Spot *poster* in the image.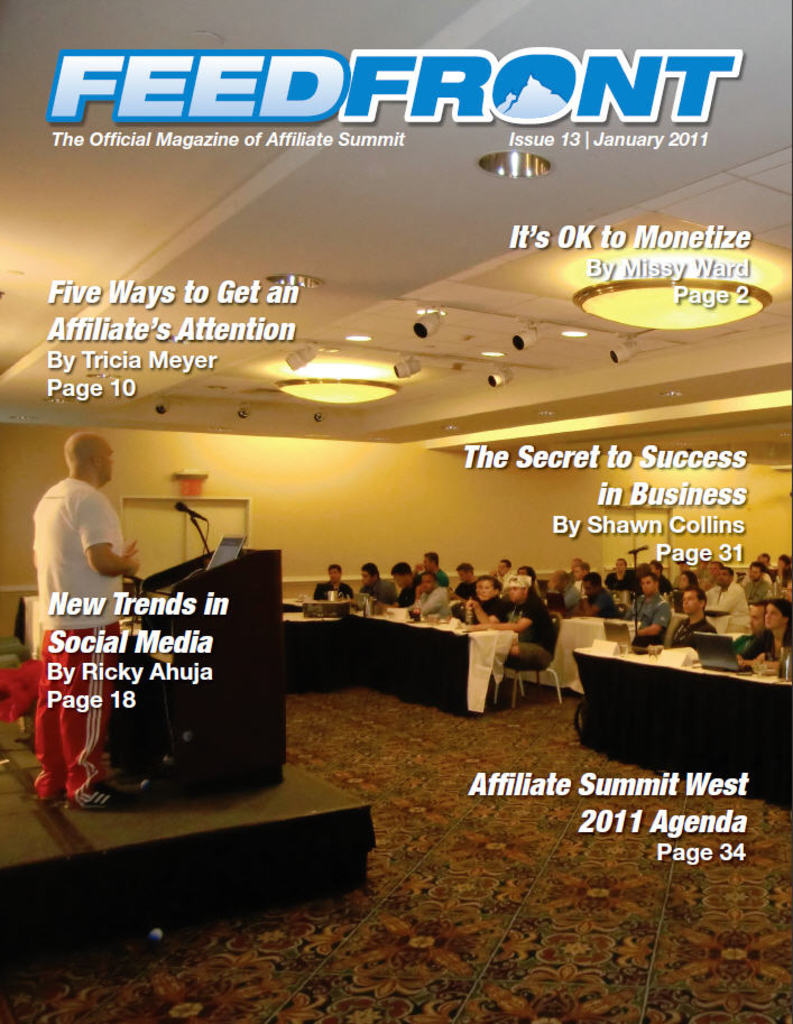
*poster* found at (0, 0, 792, 1023).
